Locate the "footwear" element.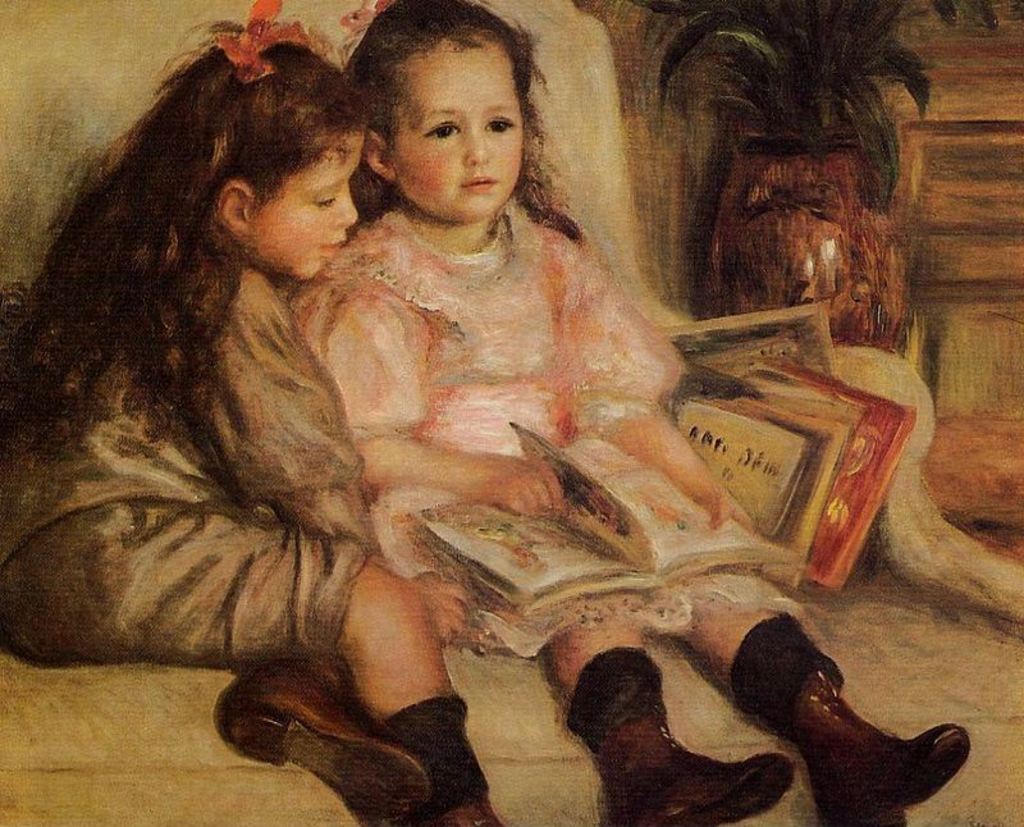
Element bbox: pyautogui.locateOnScreen(604, 705, 796, 826).
